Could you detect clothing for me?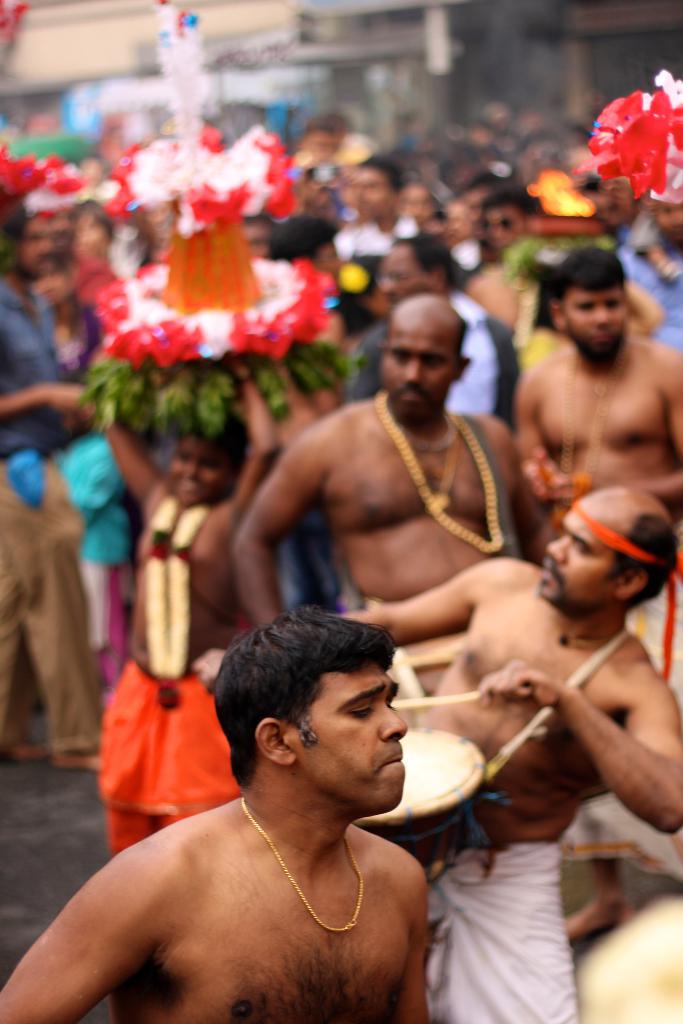
Detection result: detection(97, 652, 238, 860).
